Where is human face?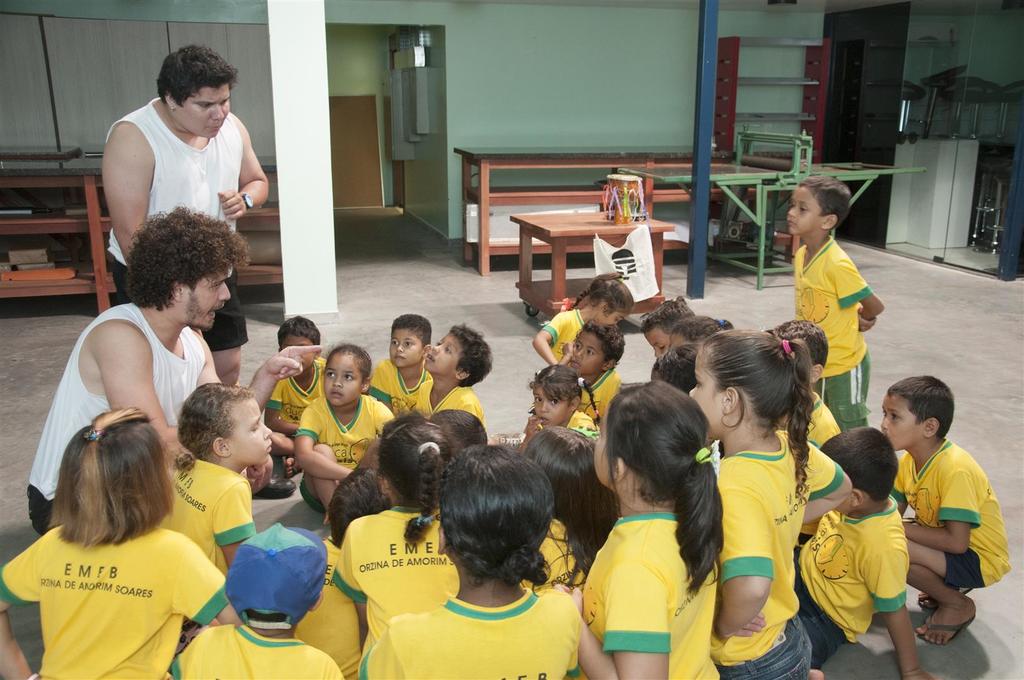
bbox(569, 328, 602, 374).
